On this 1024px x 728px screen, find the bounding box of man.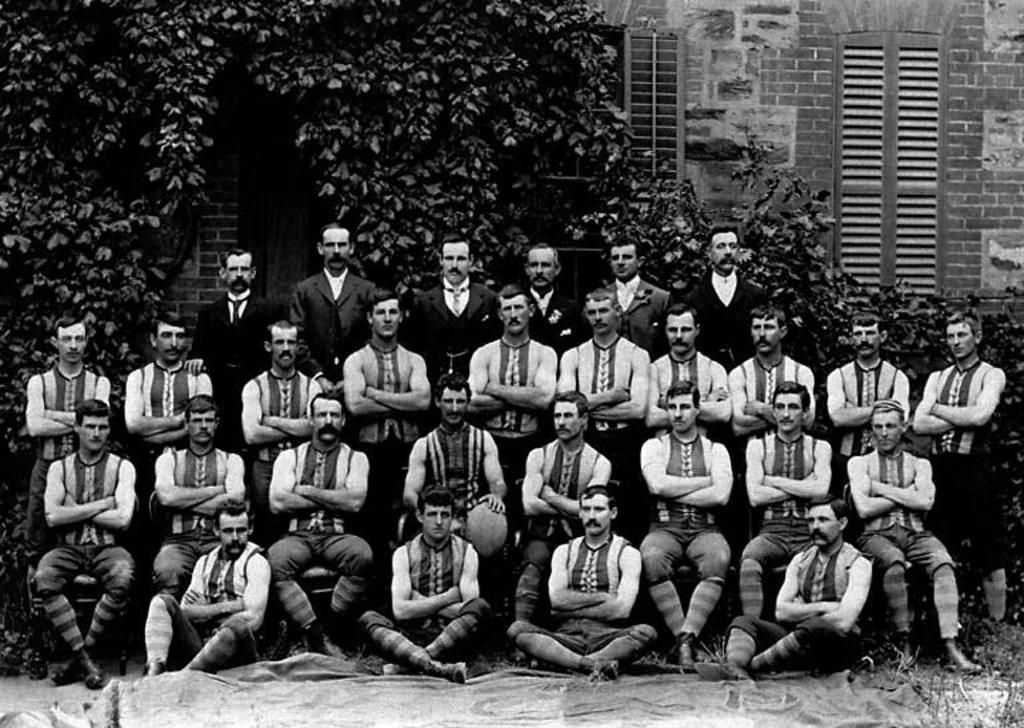
Bounding box: (603,235,673,367).
